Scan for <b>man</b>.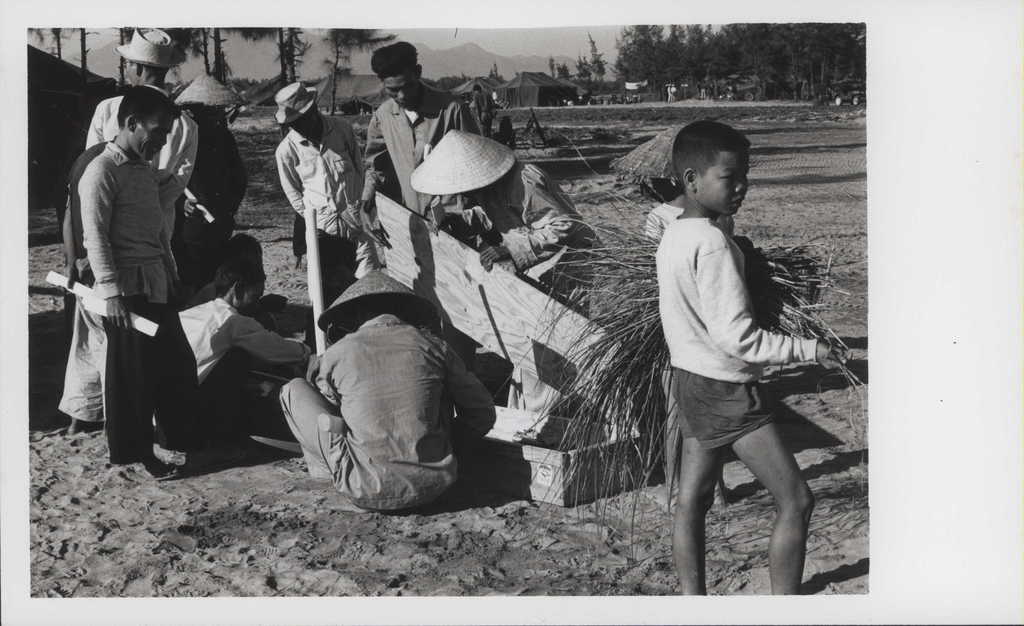
Scan result: (x1=255, y1=65, x2=352, y2=296).
